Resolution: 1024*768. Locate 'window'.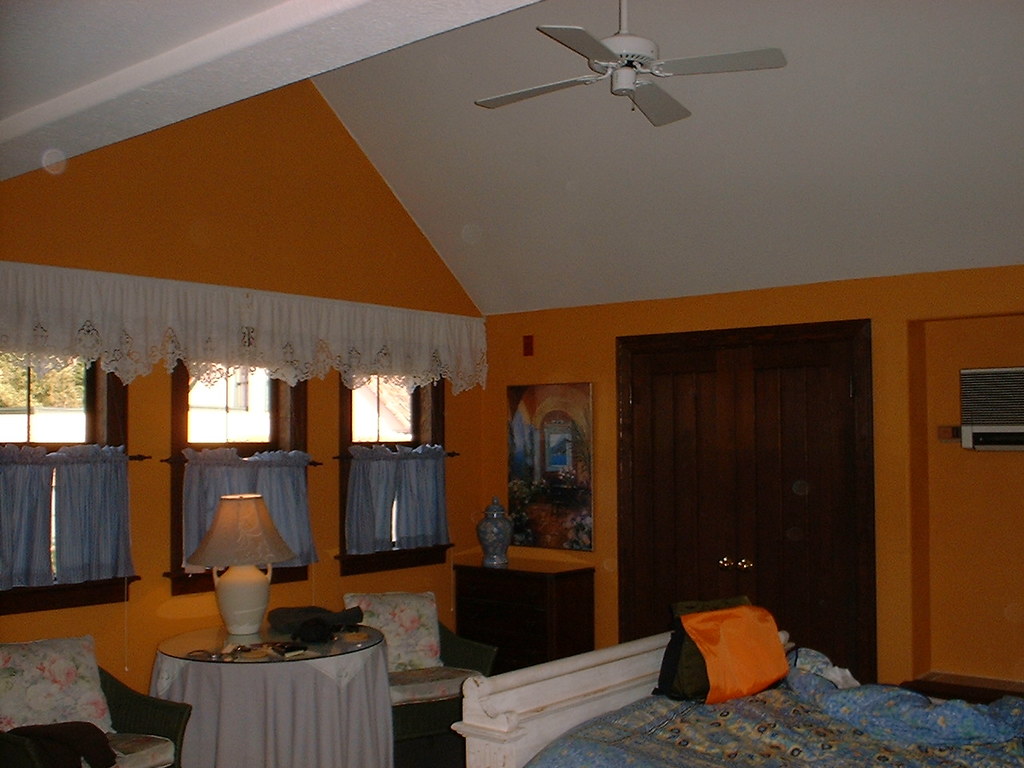
(1,348,143,614).
